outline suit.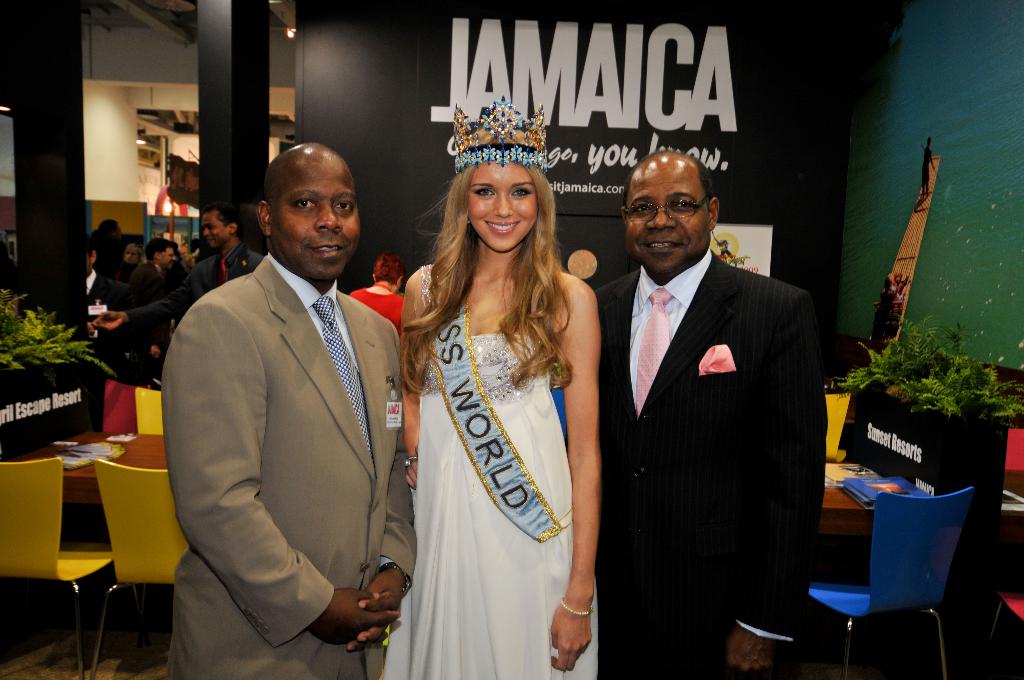
Outline: bbox(124, 242, 264, 326).
